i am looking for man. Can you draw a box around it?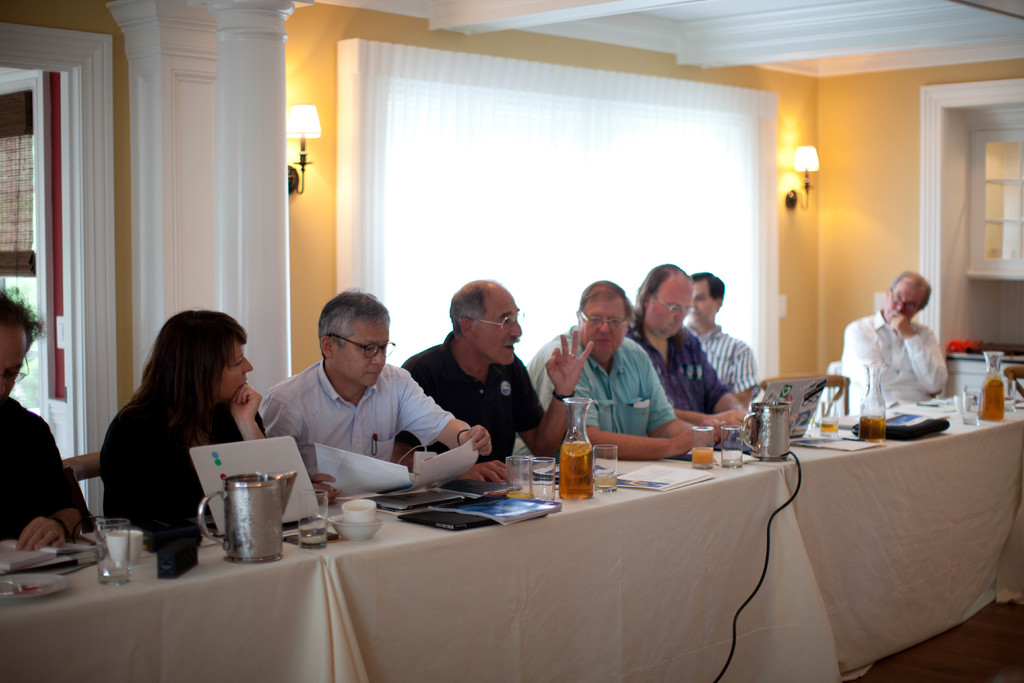
Sure, the bounding box is region(520, 274, 728, 452).
